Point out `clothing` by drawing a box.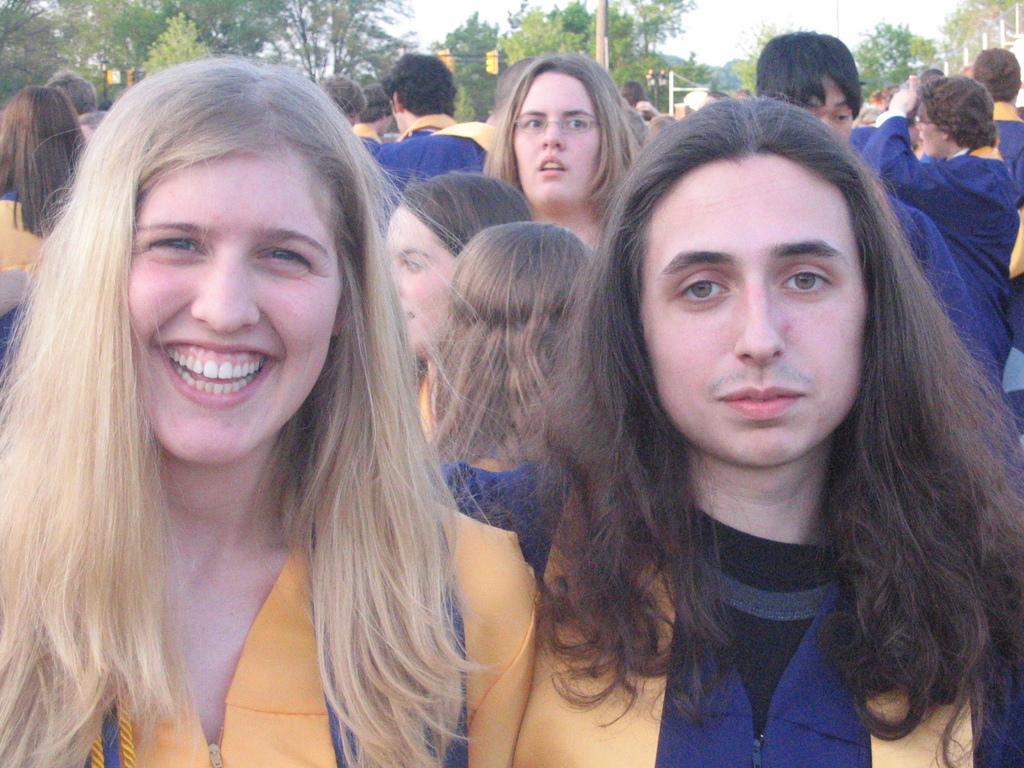
68, 507, 558, 767.
